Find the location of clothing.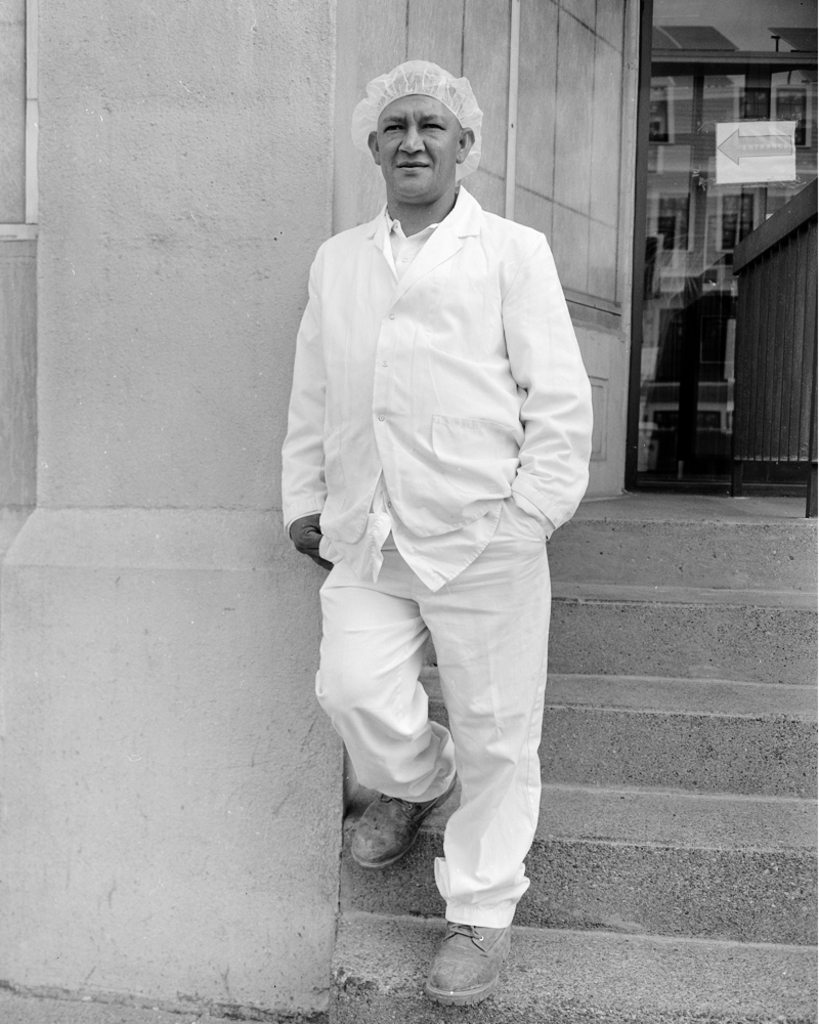
Location: (x1=284, y1=132, x2=610, y2=859).
